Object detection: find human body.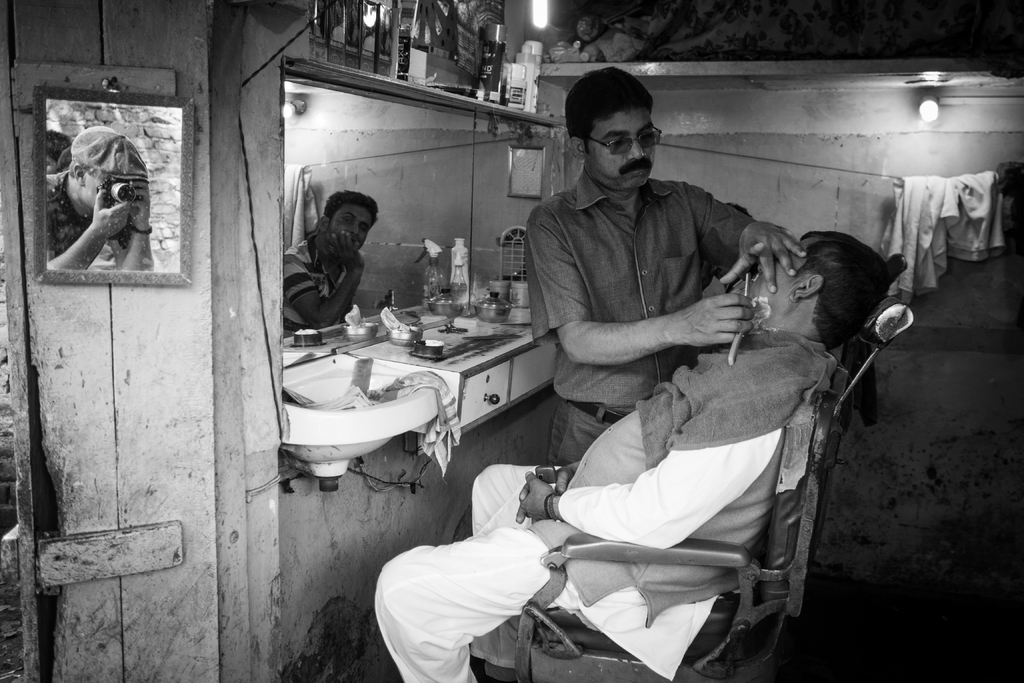
left=525, top=63, right=804, bottom=459.
